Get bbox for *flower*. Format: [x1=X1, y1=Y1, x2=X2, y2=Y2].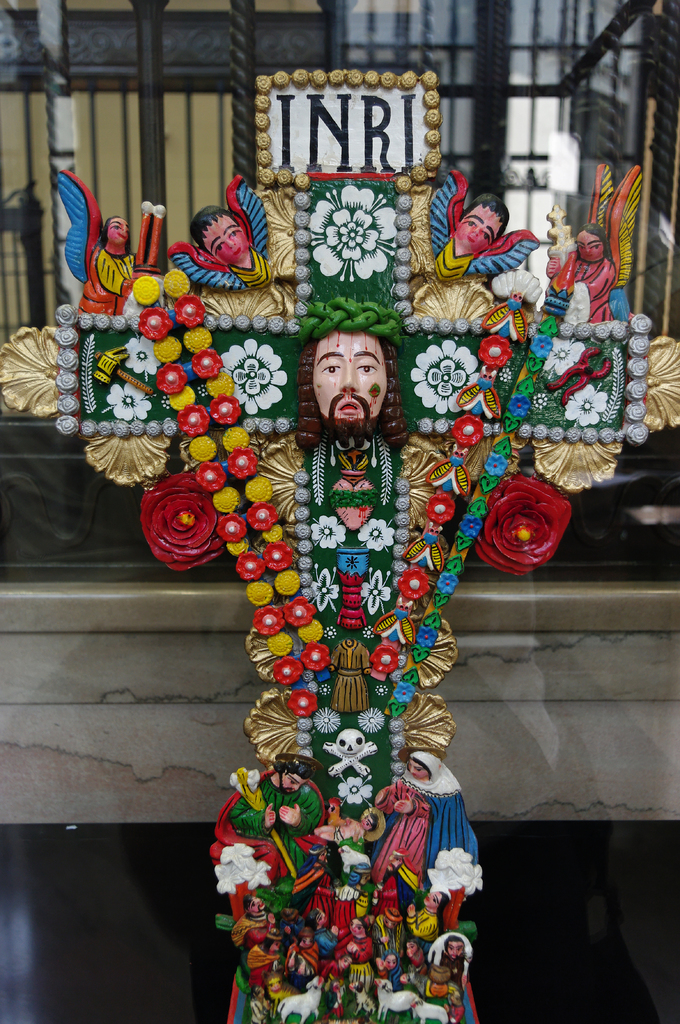
[x1=457, y1=414, x2=485, y2=449].
